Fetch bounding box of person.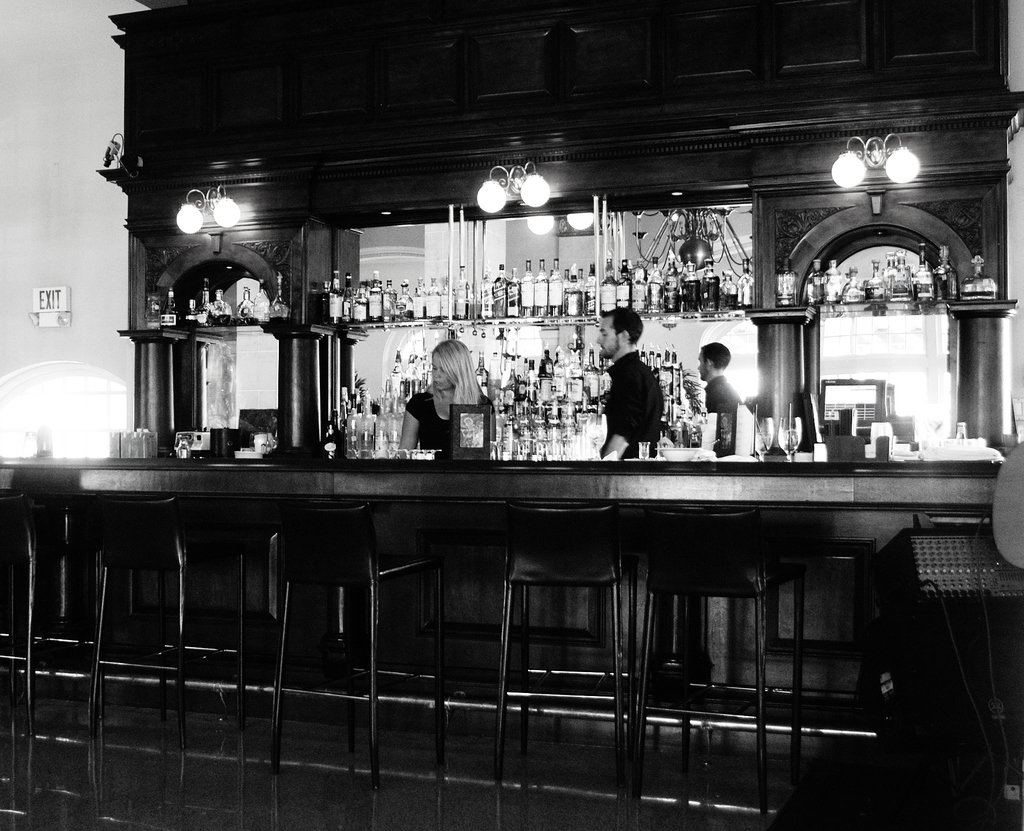
Bbox: <box>699,343,733,448</box>.
